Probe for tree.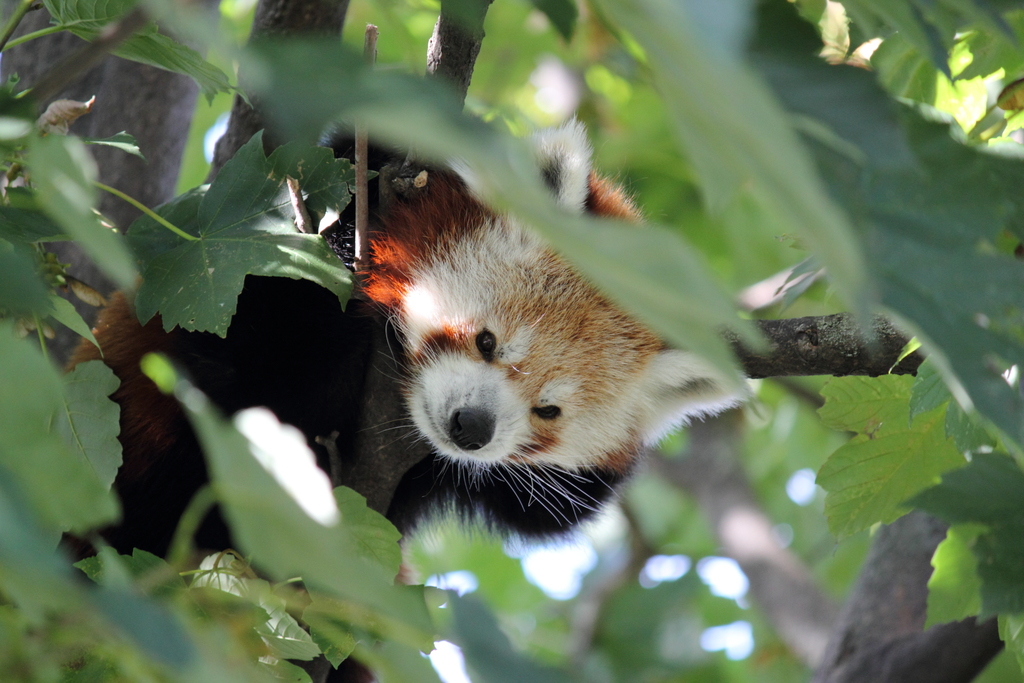
Probe result: rect(0, 0, 1023, 682).
